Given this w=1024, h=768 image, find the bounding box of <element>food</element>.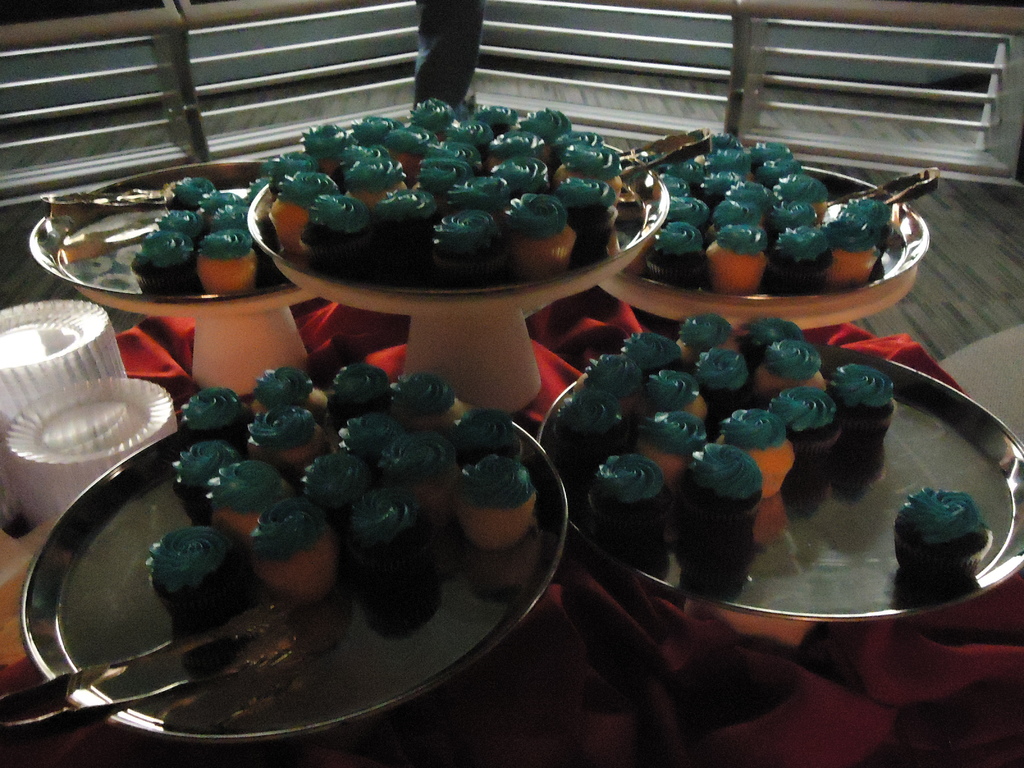
[left=196, top=193, right=236, bottom=214].
